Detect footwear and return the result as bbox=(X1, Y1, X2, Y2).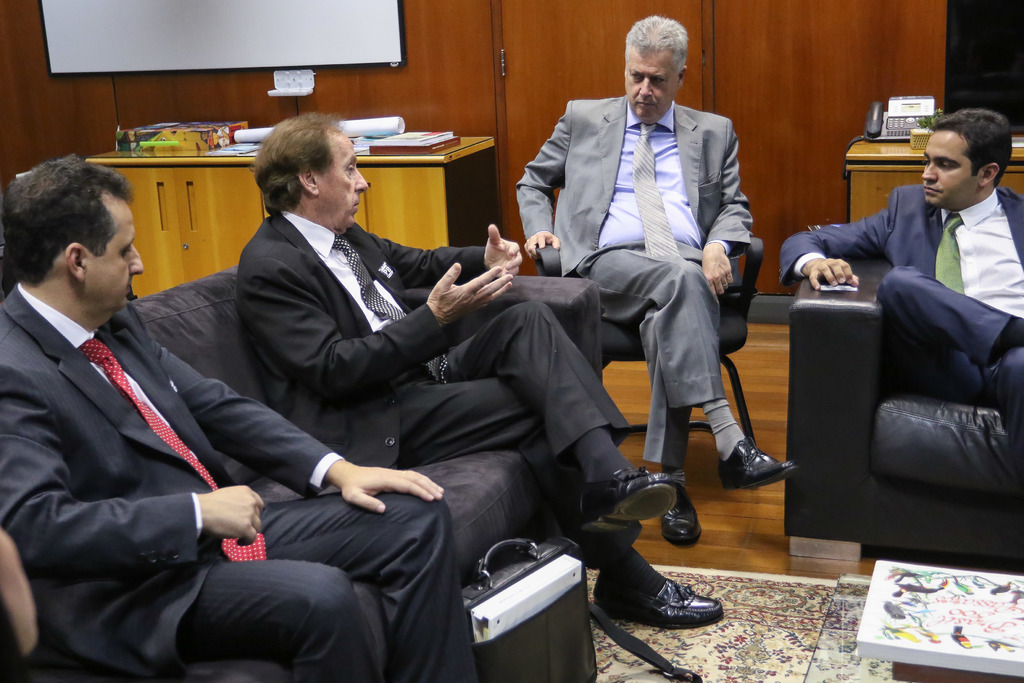
bbox=(571, 470, 685, 537).
